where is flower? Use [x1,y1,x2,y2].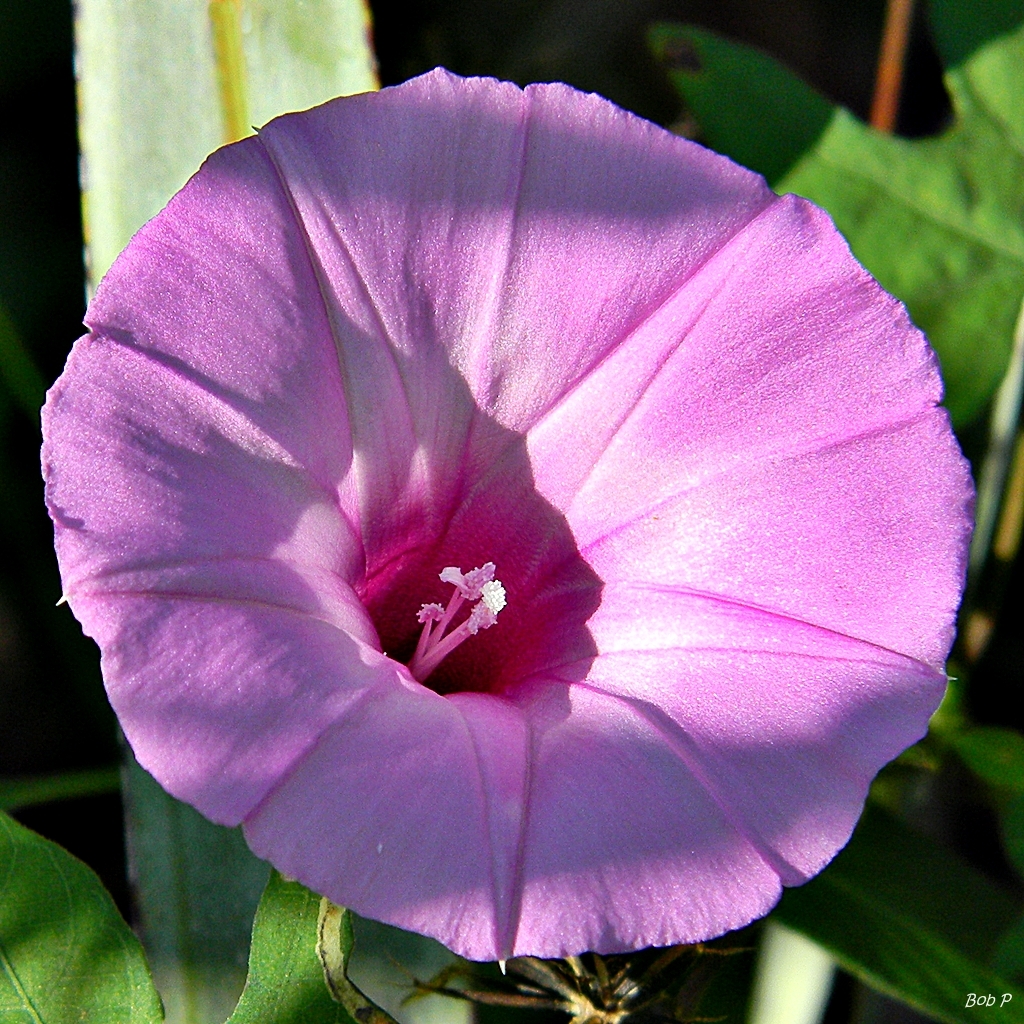
[26,62,1022,1023].
